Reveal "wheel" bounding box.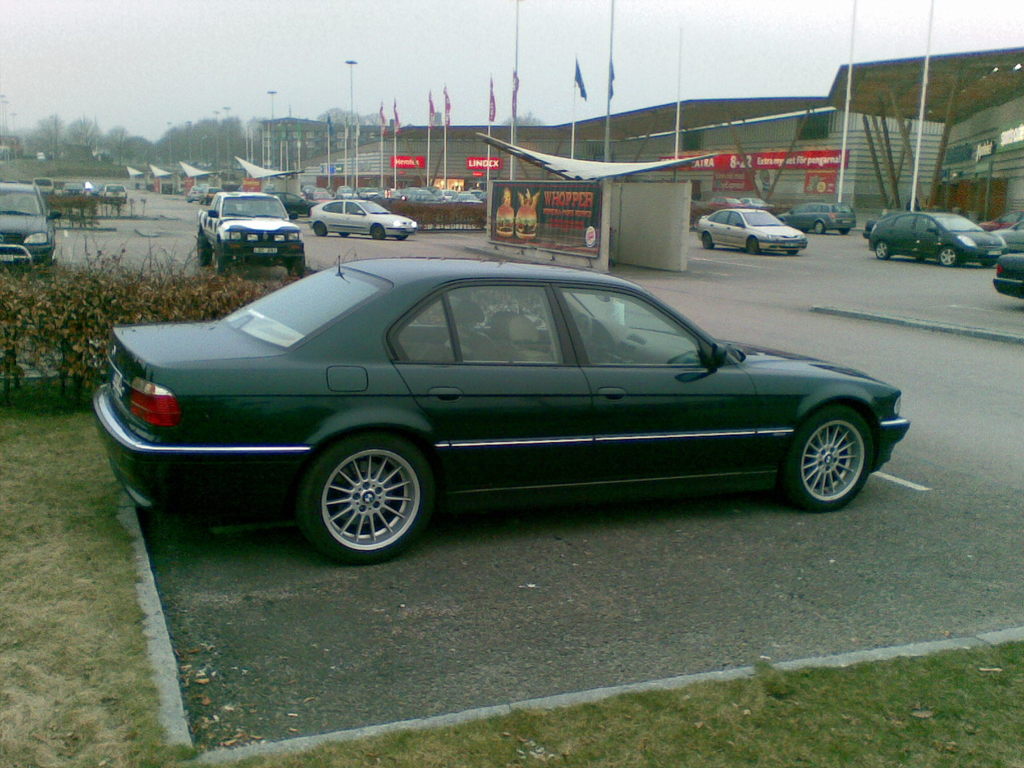
Revealed: bbox=[746, 232, 763, 257].
